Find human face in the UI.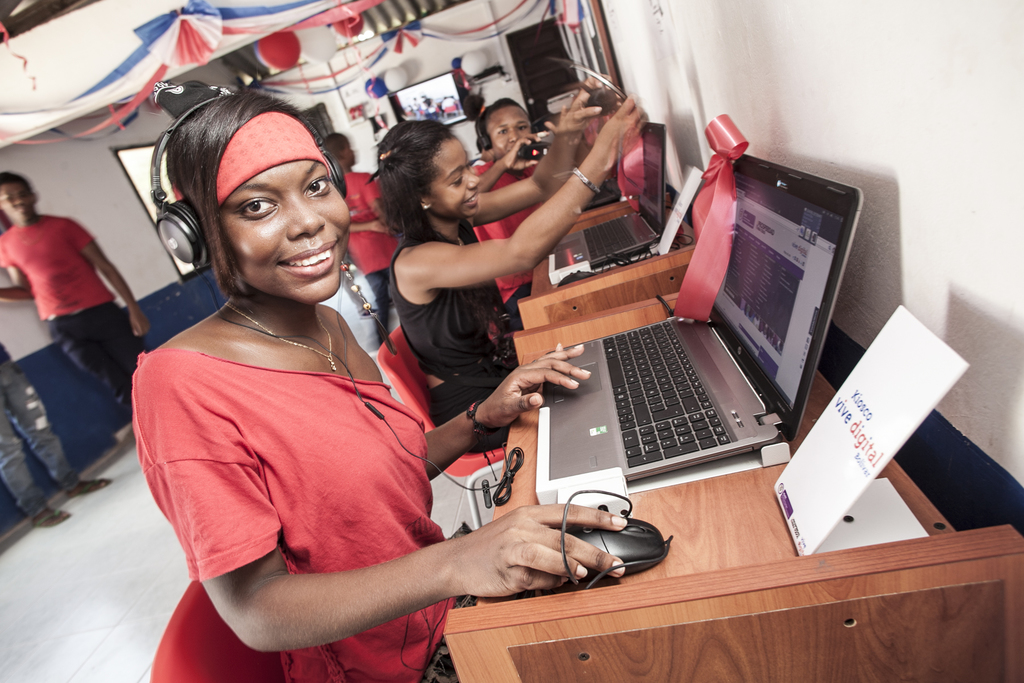
UI element at (0,183,33,220).
